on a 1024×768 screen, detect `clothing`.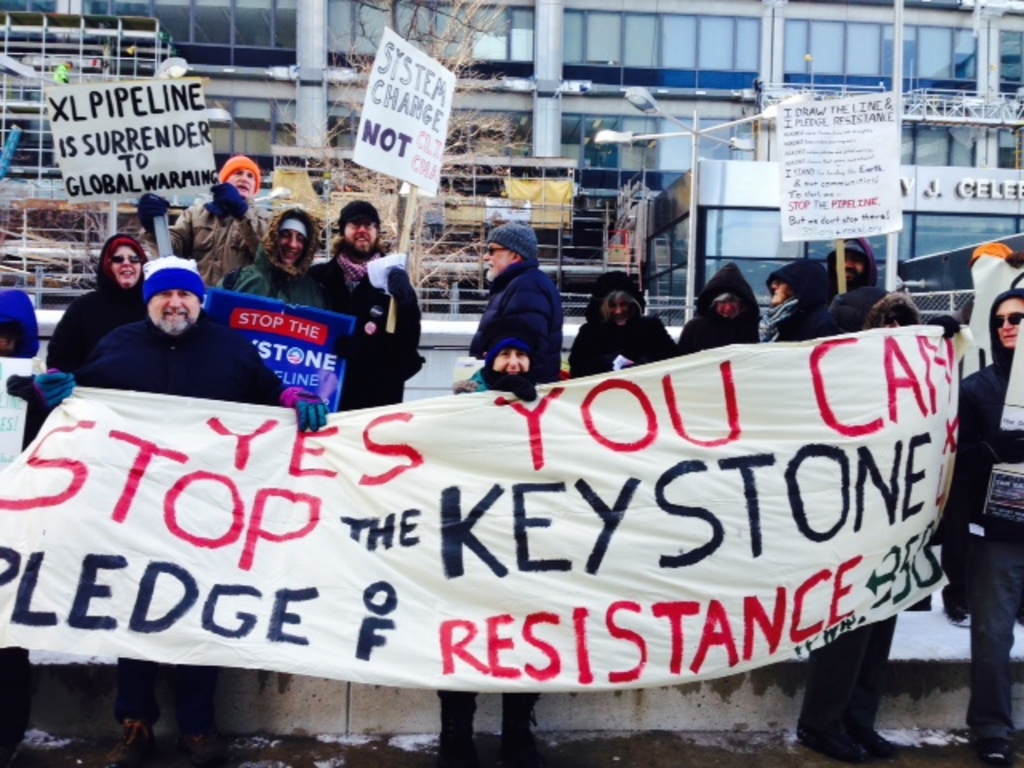
rect(464, 218, 571, 395).
